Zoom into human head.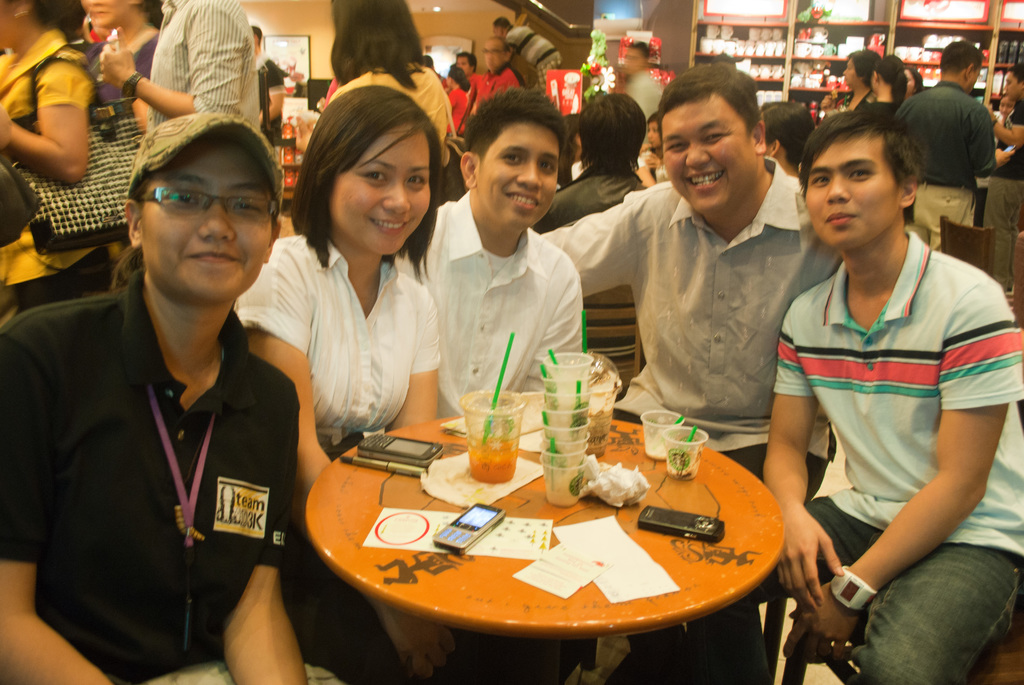
Zoom target: <bbox>121, 109, 286, 308</bbox>.
